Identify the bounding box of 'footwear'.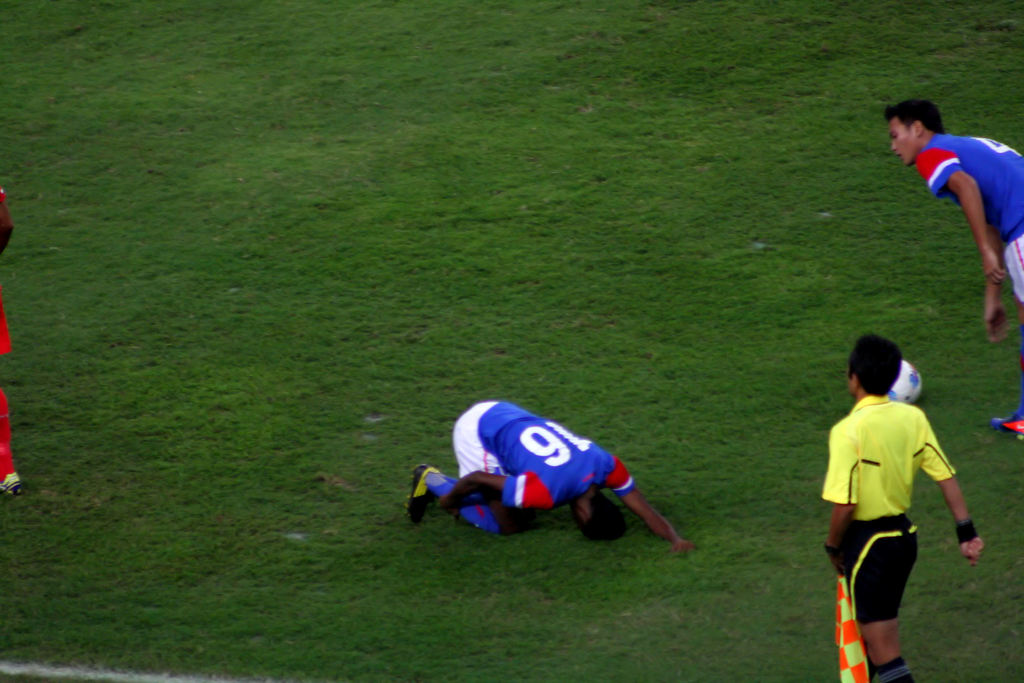
(x1=400, y1=461, x2=441, y2=520).
